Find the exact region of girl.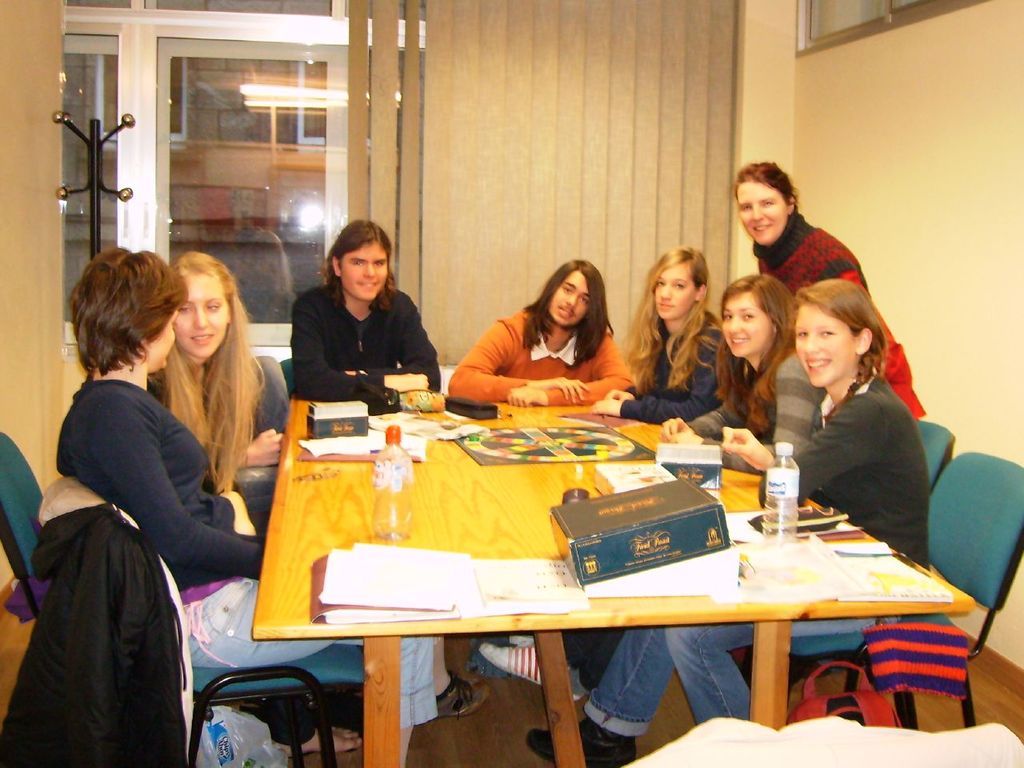
Exact region: <bbox>146, 252, 491, 718</bbox>.
